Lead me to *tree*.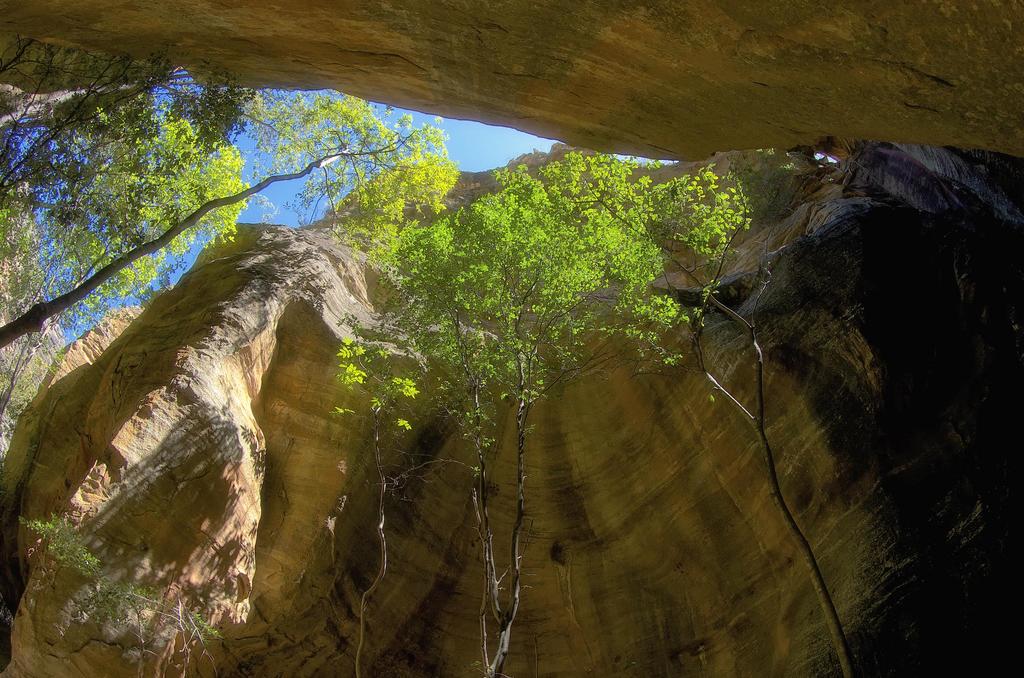
Lead to Rect(383, 139, 682, 674).
